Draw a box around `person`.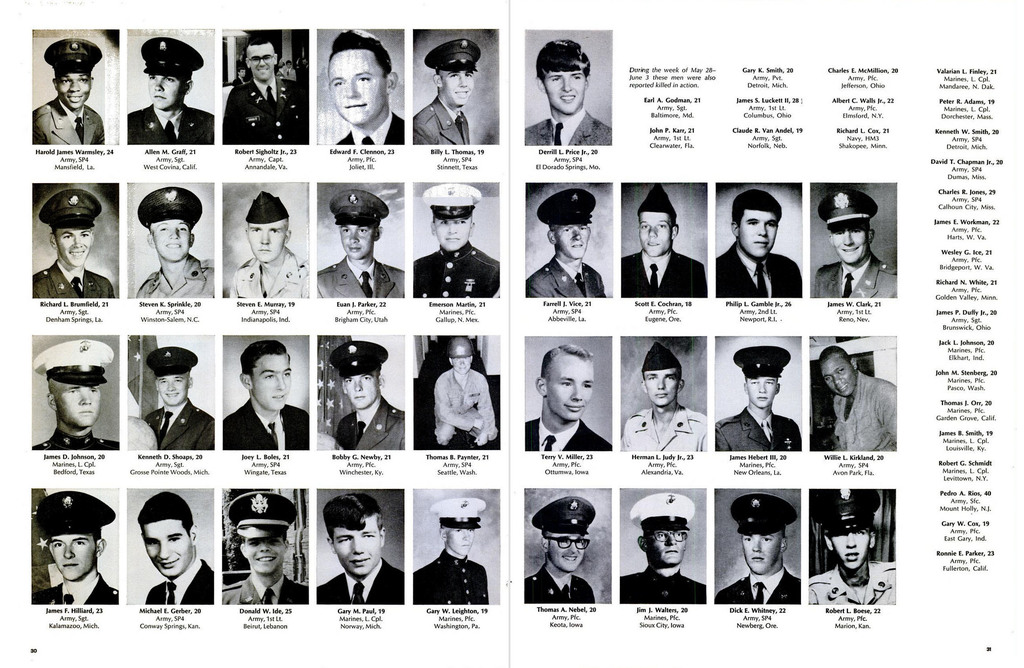
321,36,412,146.
